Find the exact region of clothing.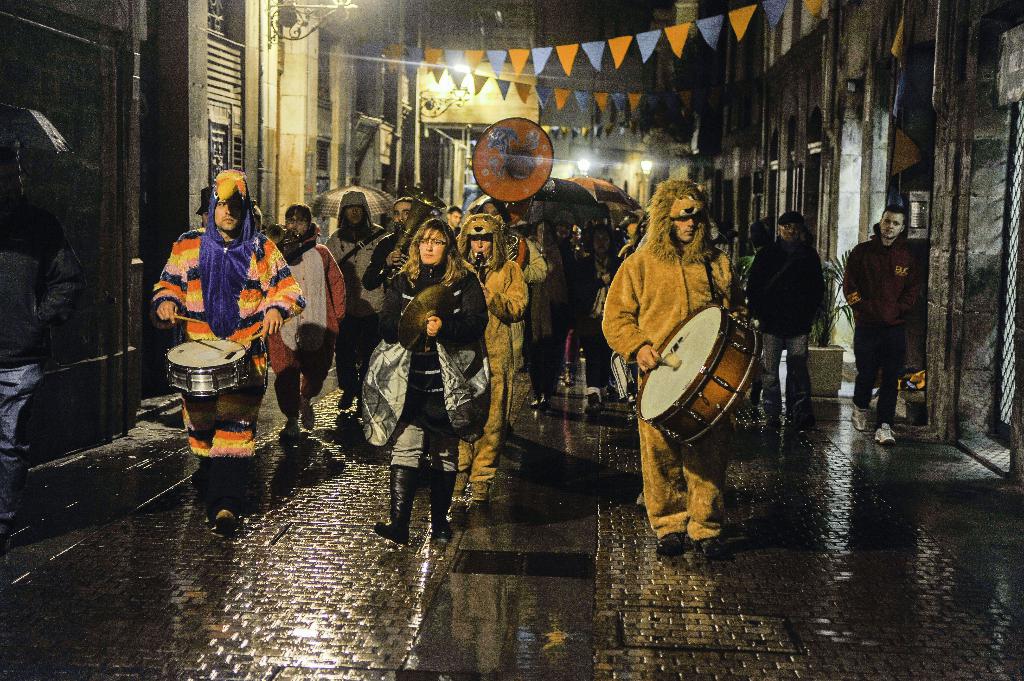
Exact region: (x1=273, y1=234, x2=357, y2=405).
